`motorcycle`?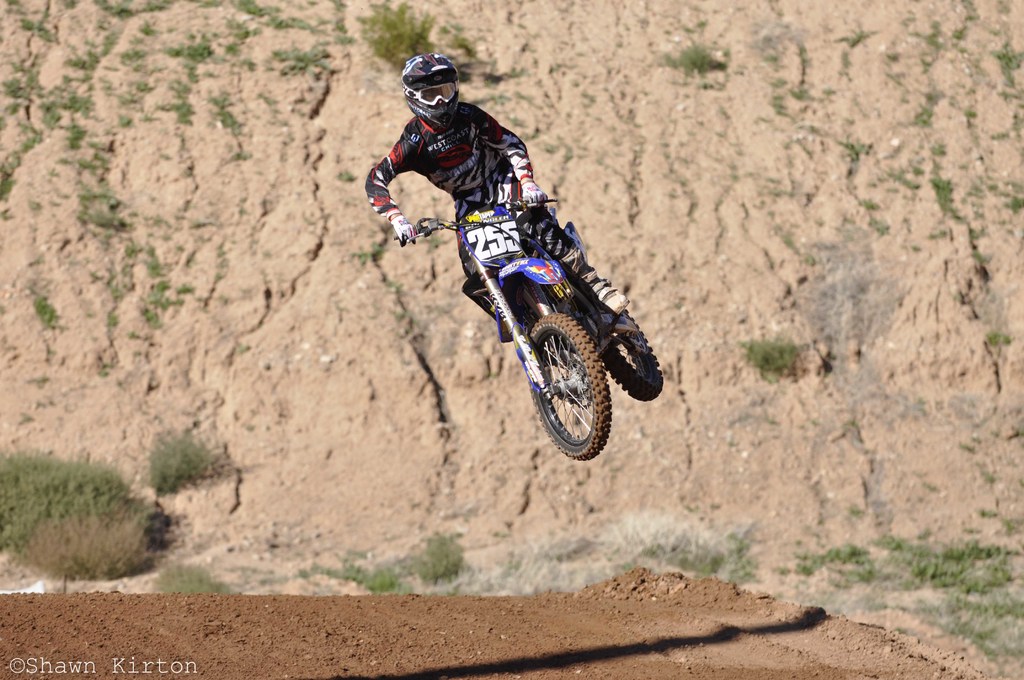
367:151:671:455
